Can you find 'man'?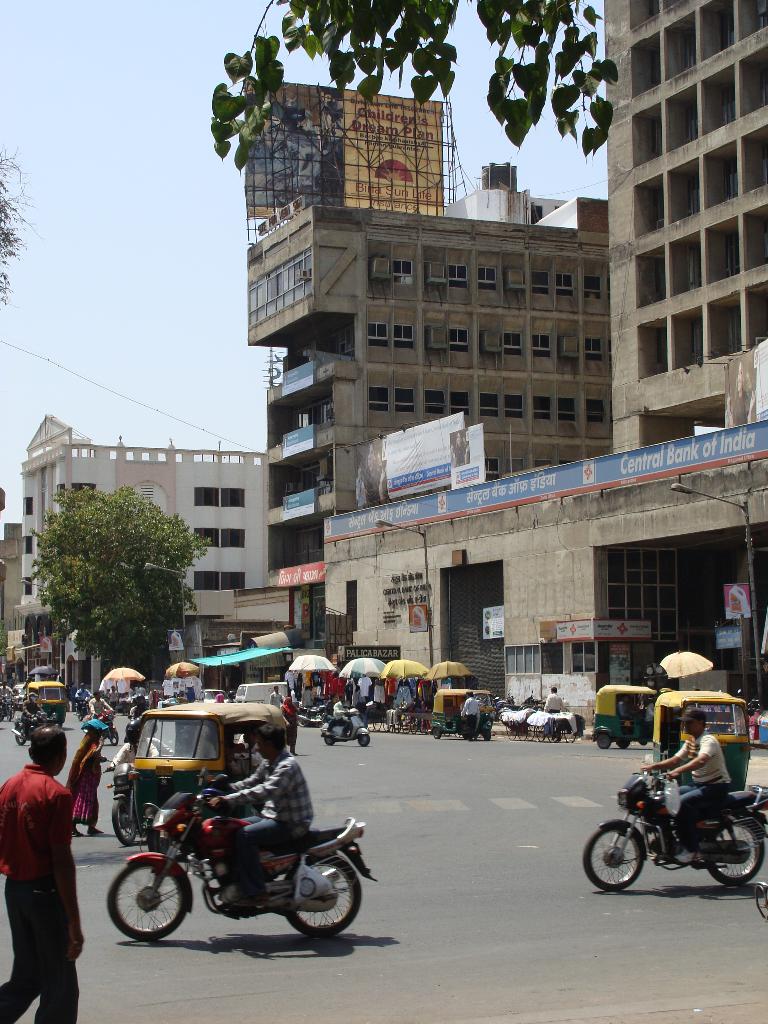
Yes, bounding box: {"left": 207, "top": 724, "right": 316, "bottom": 916}.
